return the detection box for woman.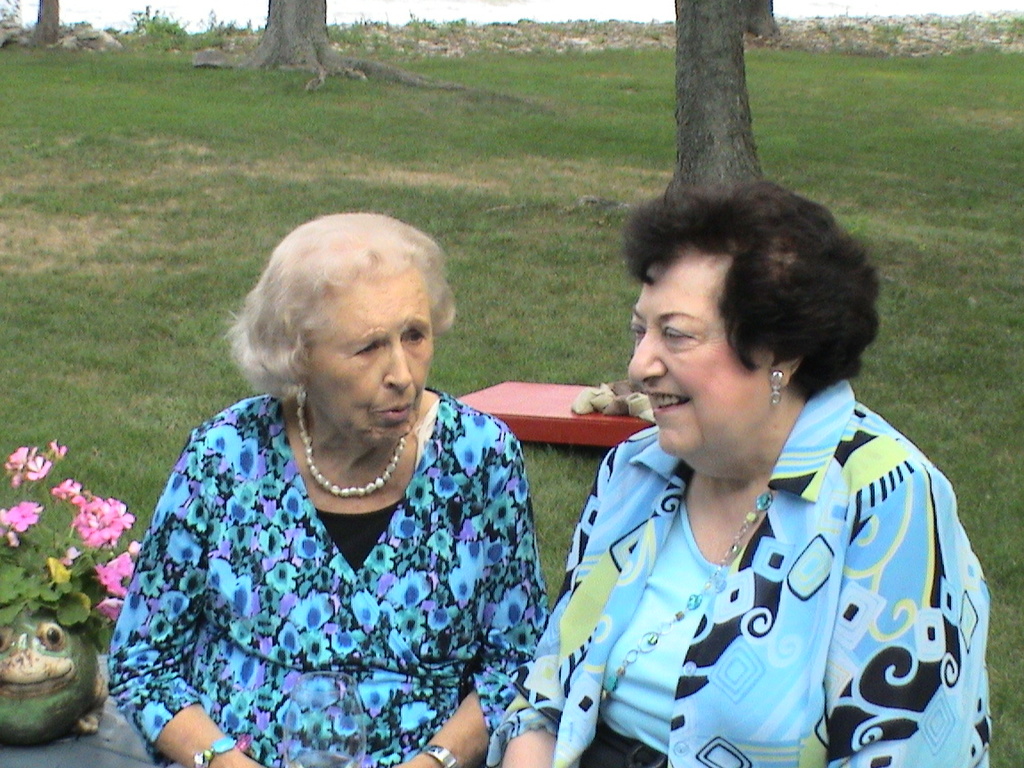
BBox(101, 209, 561, 765).
